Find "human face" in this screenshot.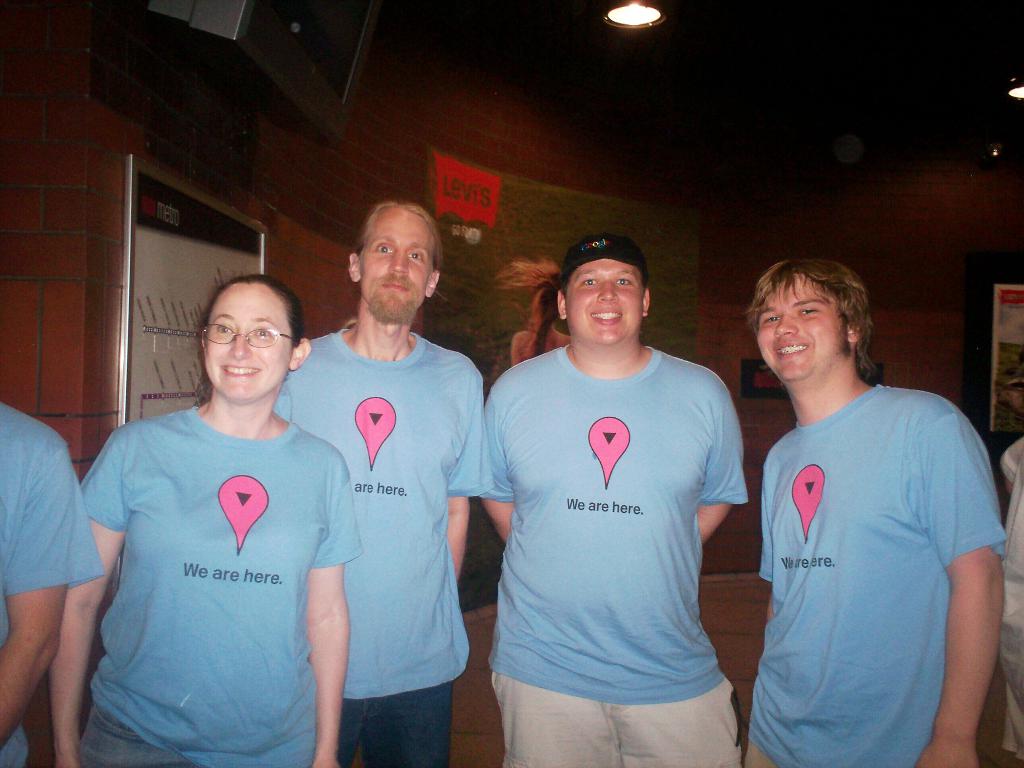
The bounding box for "human face" is crop(757, 280, 843, 380).
